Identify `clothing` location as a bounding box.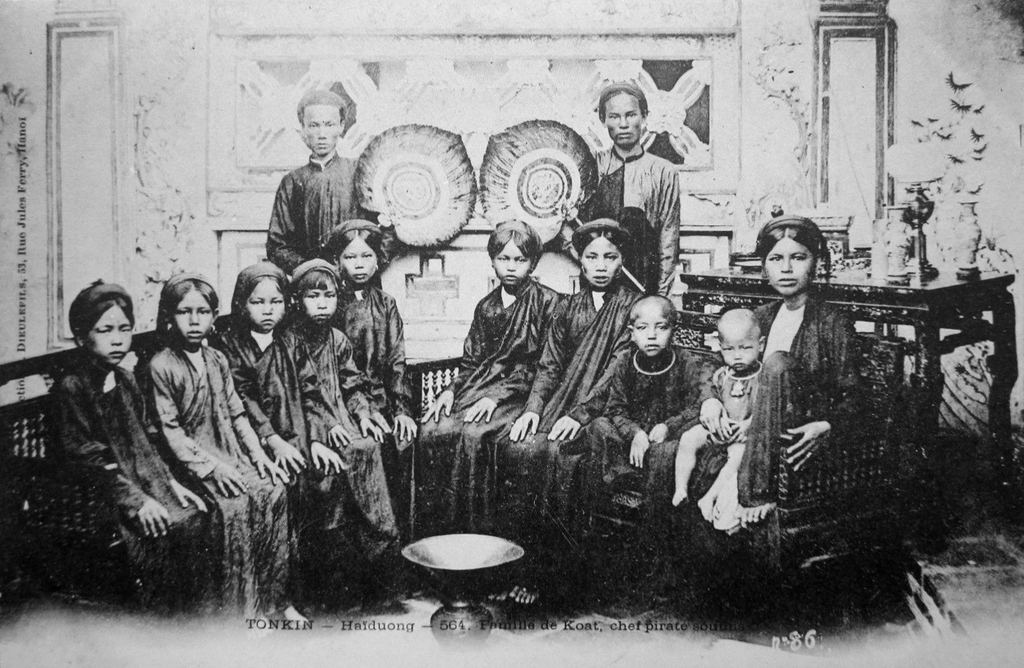
<box>746,295,868,587</box>.
